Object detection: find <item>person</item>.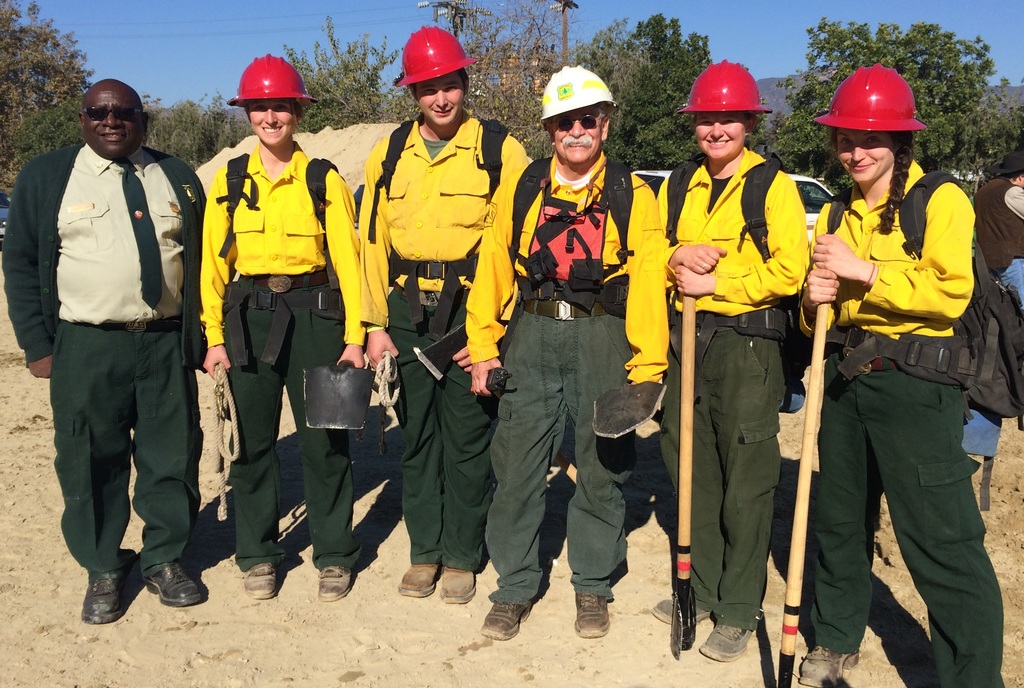
(465, 61, 671, 643).
